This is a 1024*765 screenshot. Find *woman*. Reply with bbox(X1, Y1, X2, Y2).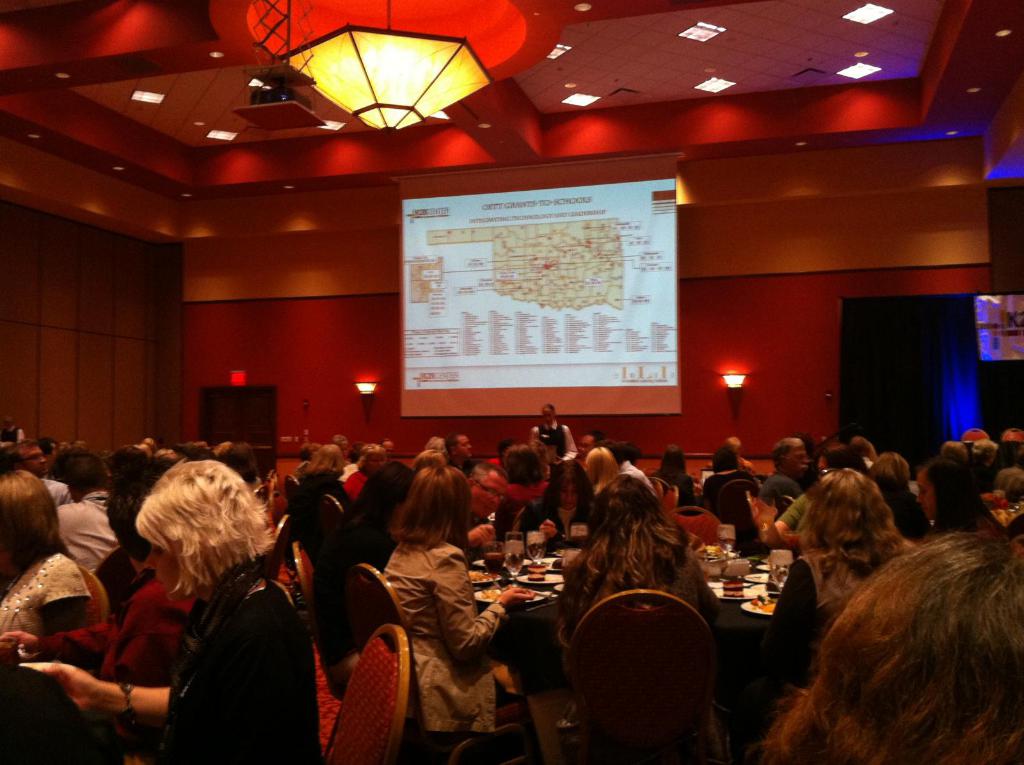
bbox(915, 455, 1005, 538).
